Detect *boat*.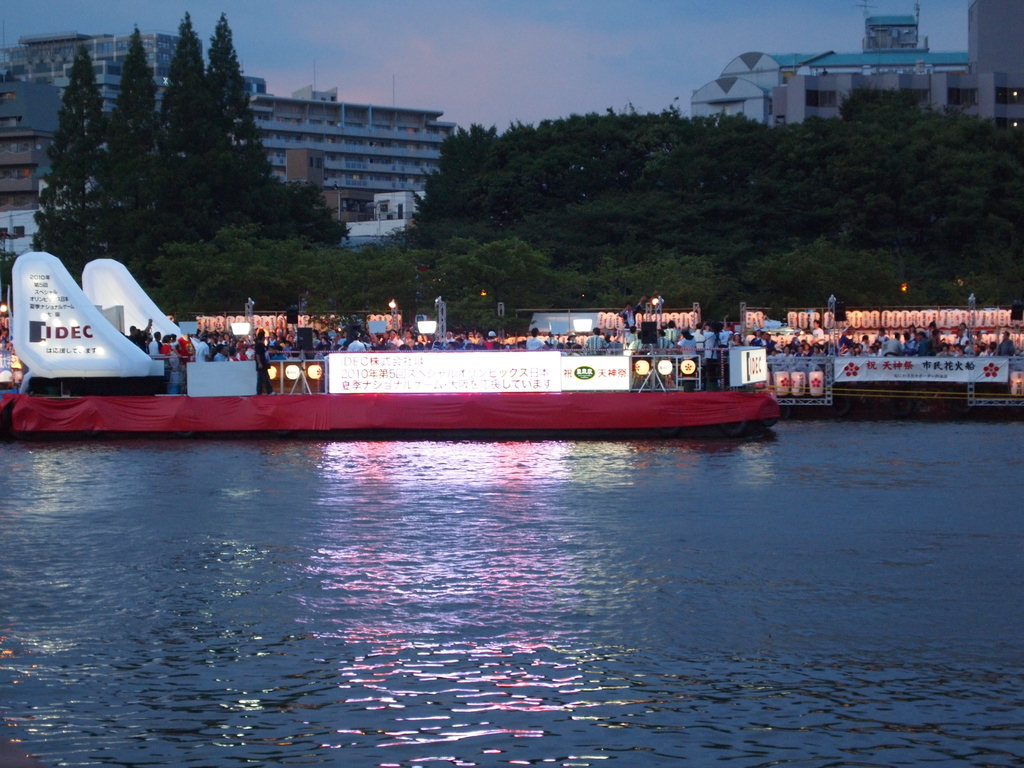
Detected at locate(0, 252, 783, 444).
